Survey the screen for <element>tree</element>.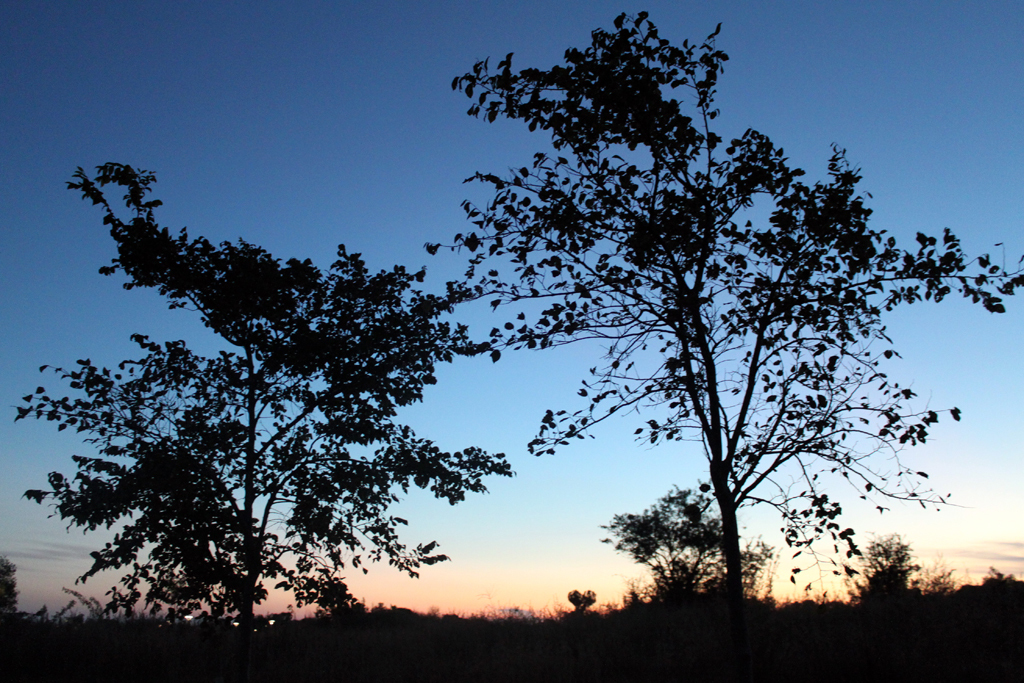
Survey found: region(597, 473, 775, 610).
